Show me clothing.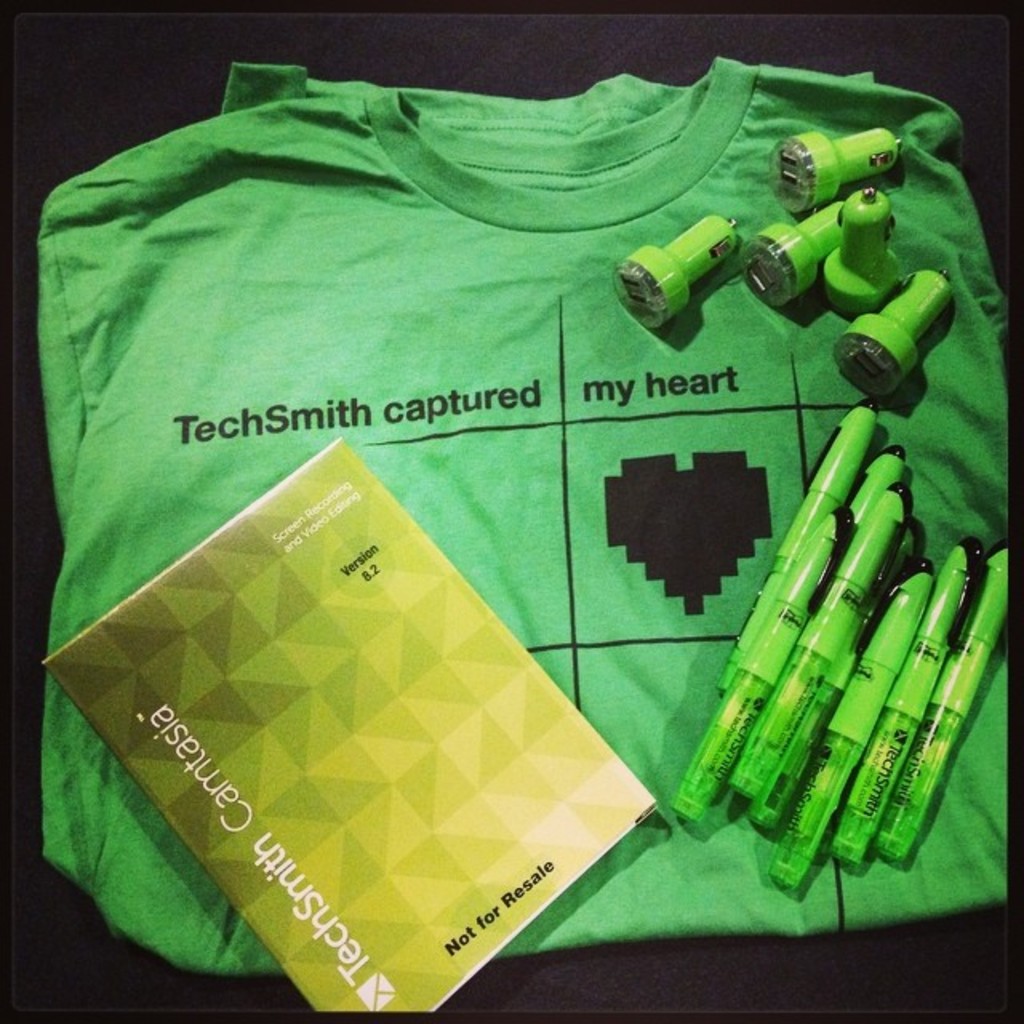
clothing is here: 32/0/971/997.
